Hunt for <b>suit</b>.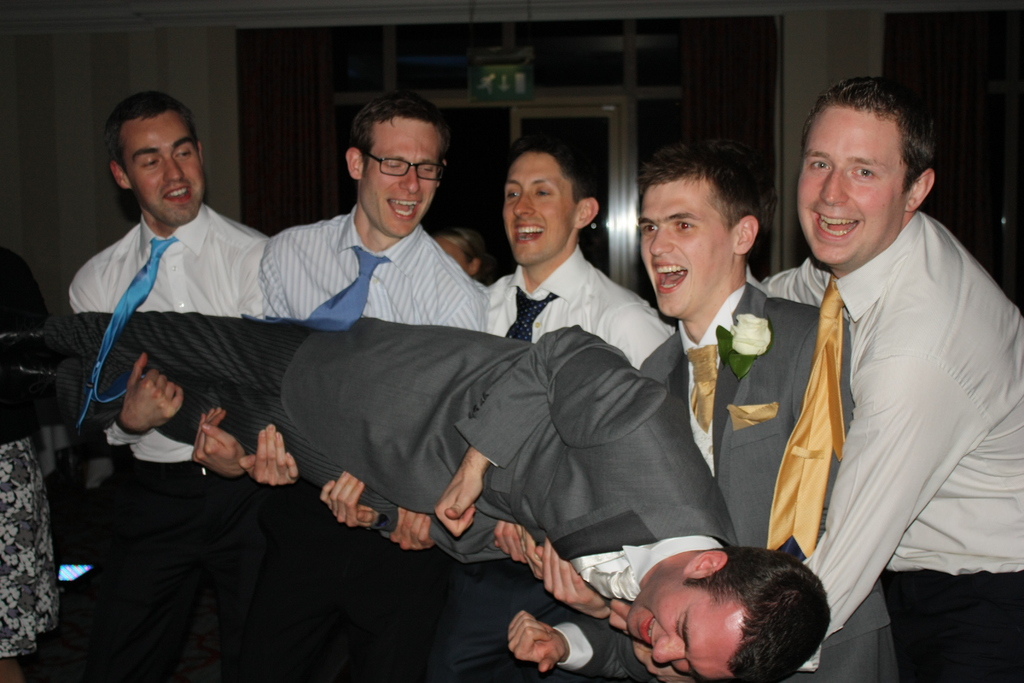
Hunted down at bbox=[40, 311, 747, 682].
